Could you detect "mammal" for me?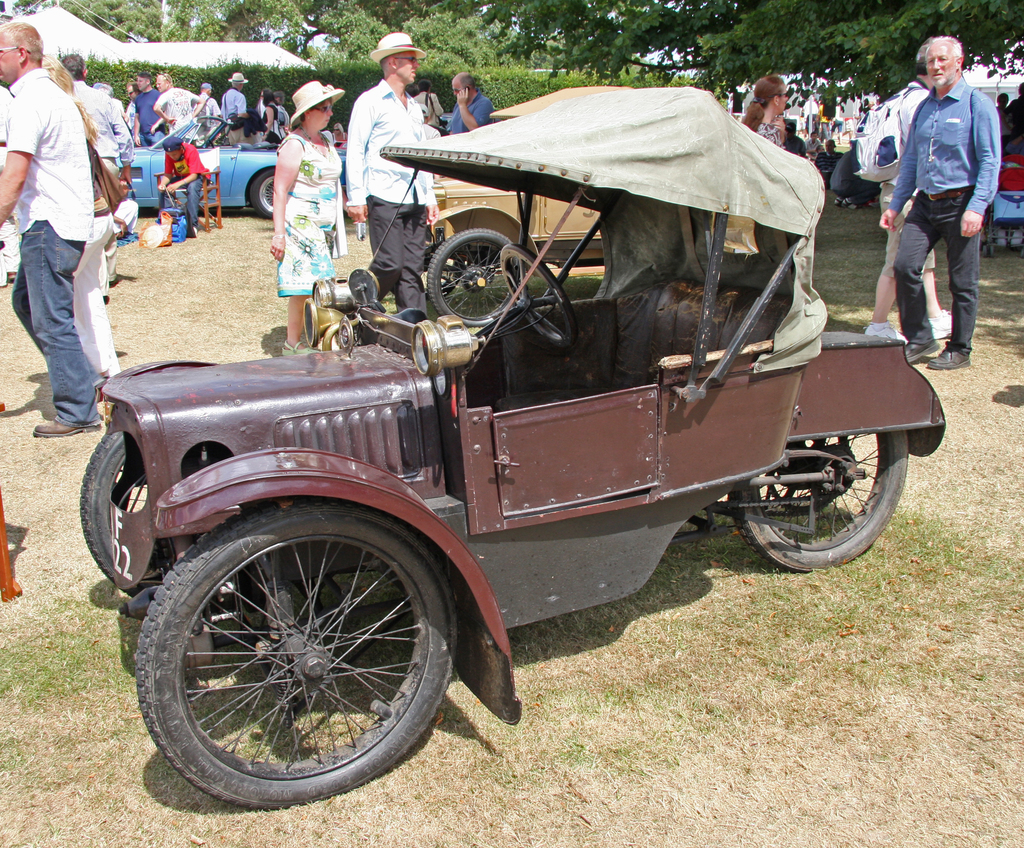
Detection result: crop(415, 104, 440, 140).
